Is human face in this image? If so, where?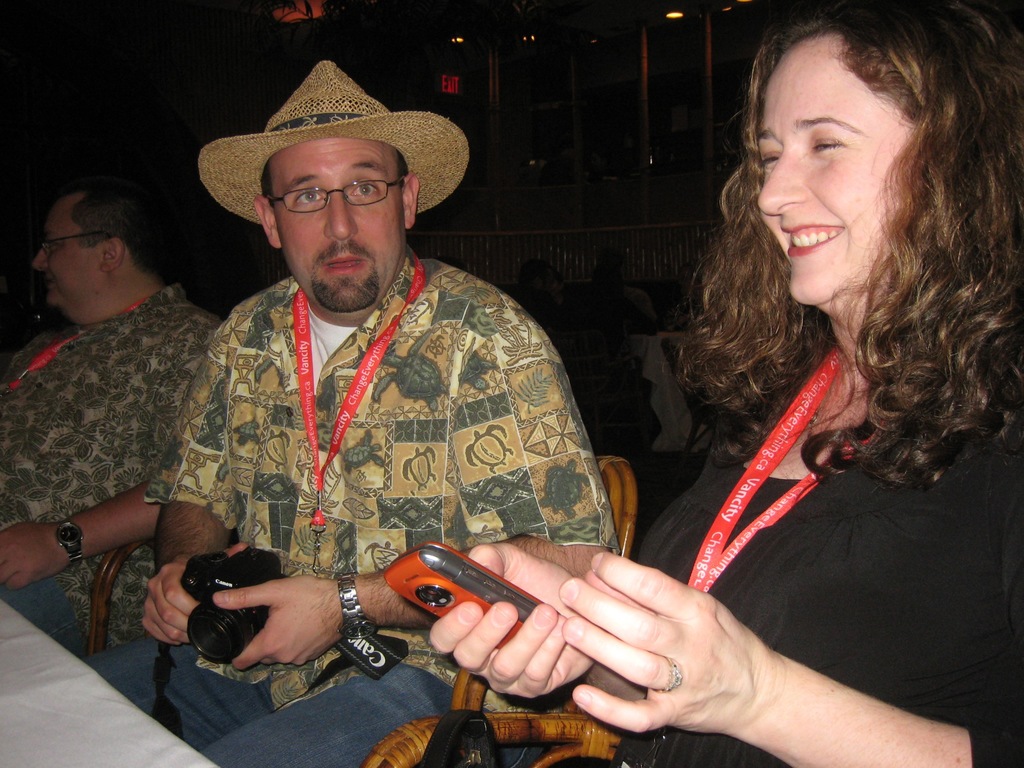
Yes, at box=[756, 36, 912, 305].
